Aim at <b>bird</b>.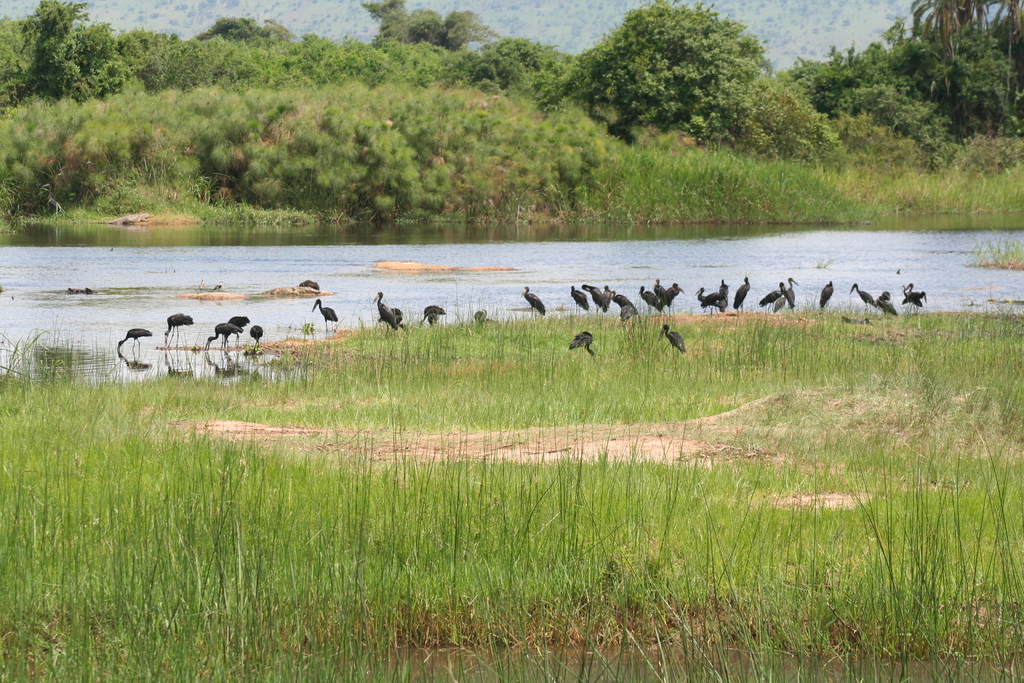
Aimed at (819,278,836,311).
